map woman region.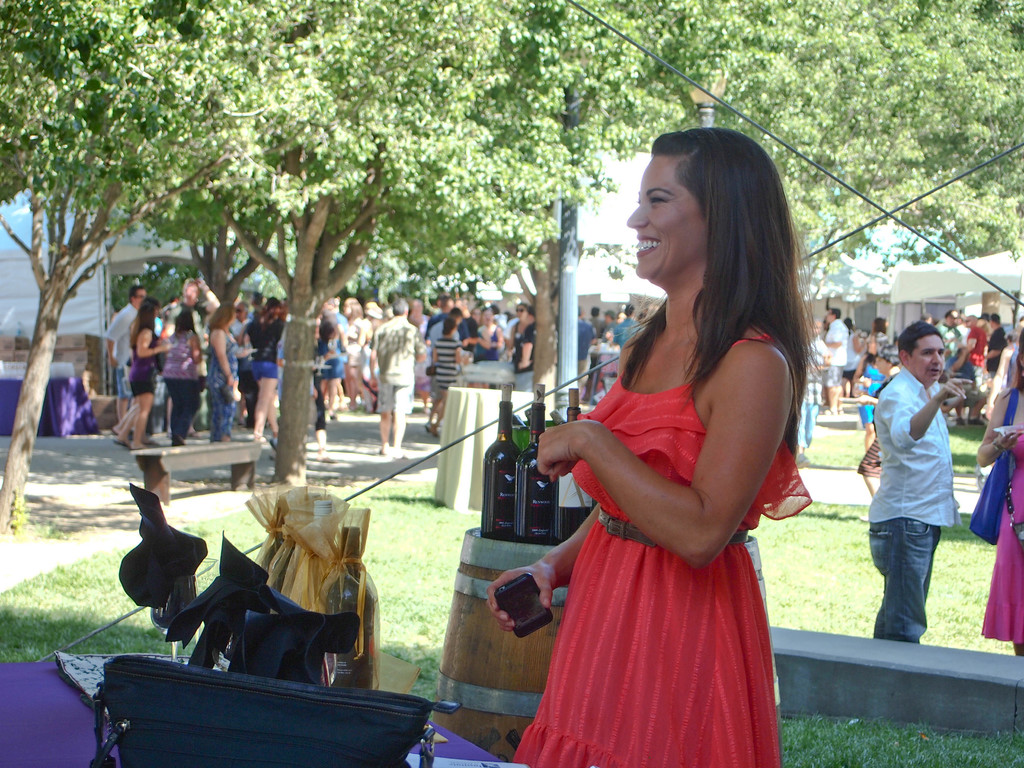
Mapped to {"left": 977, "top": 329, "right": 1023, "bottom": 664}.
